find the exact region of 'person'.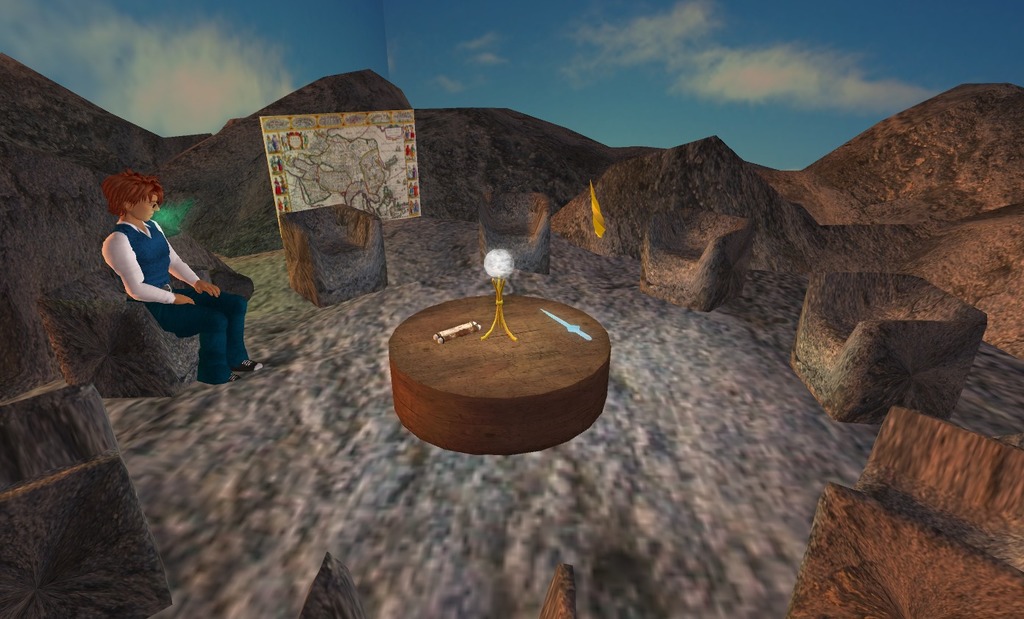
Exact region: pyautogui.locateOnScreen(96, 171, 234, 387).
